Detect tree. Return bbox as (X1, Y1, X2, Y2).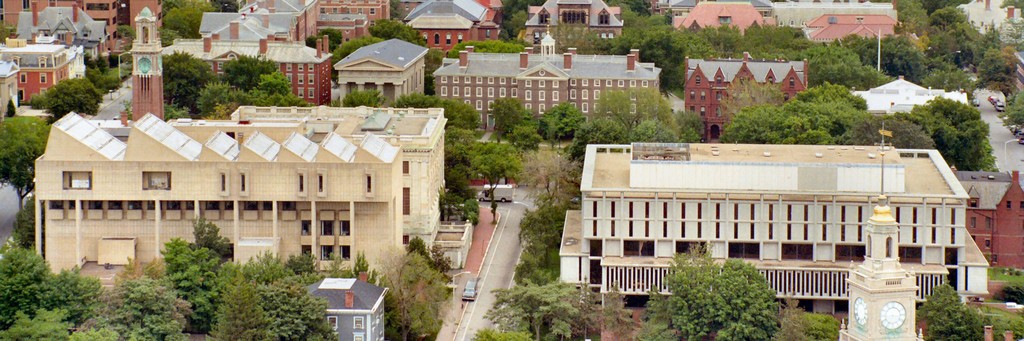
(156, 235, 230, 336).
